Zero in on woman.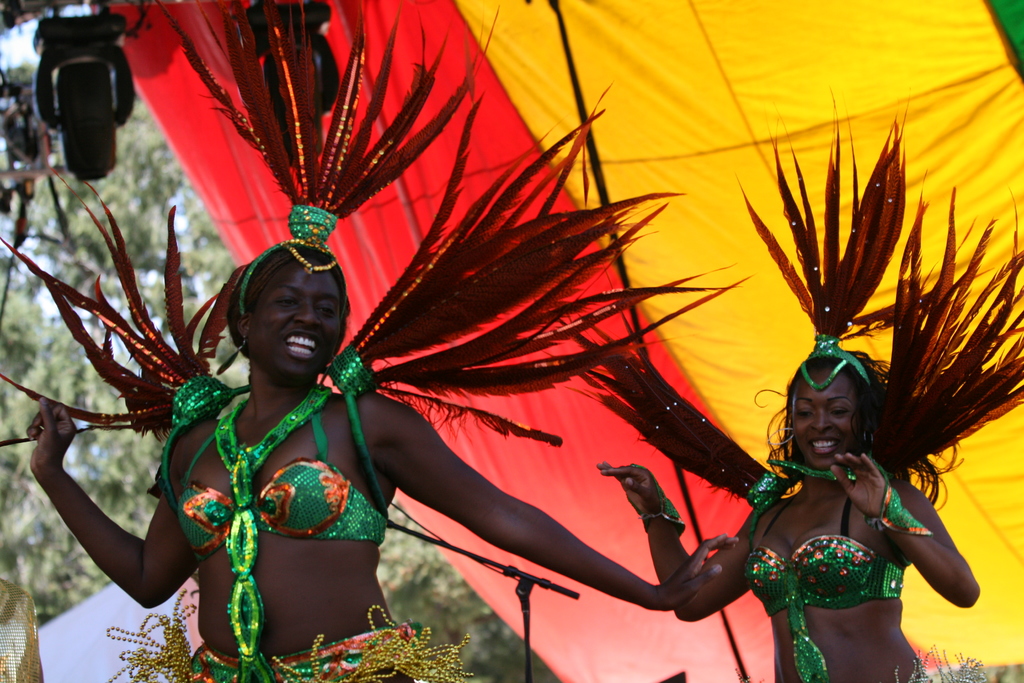
Zeroed in: bbox=[554, 83, 1023, 682].
